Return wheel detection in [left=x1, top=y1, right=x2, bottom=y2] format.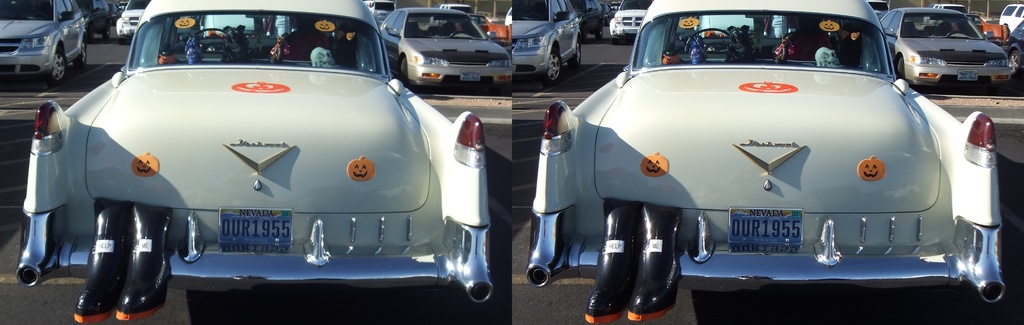
[left=84, top=23, right=93, bottom=38].
